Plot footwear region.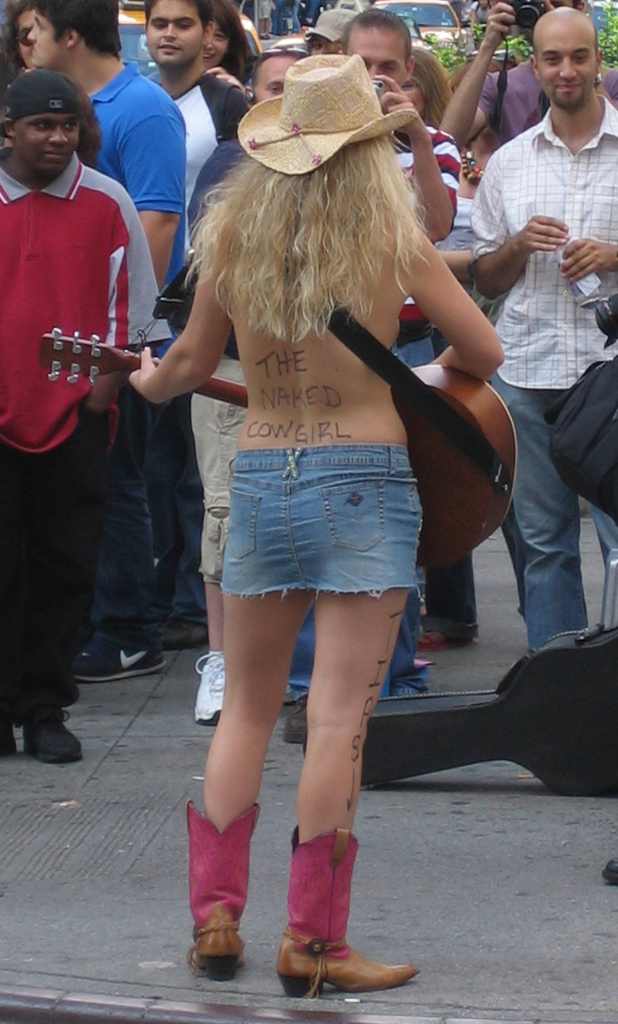
Plotted at crop(186, 802, 255, 980).
